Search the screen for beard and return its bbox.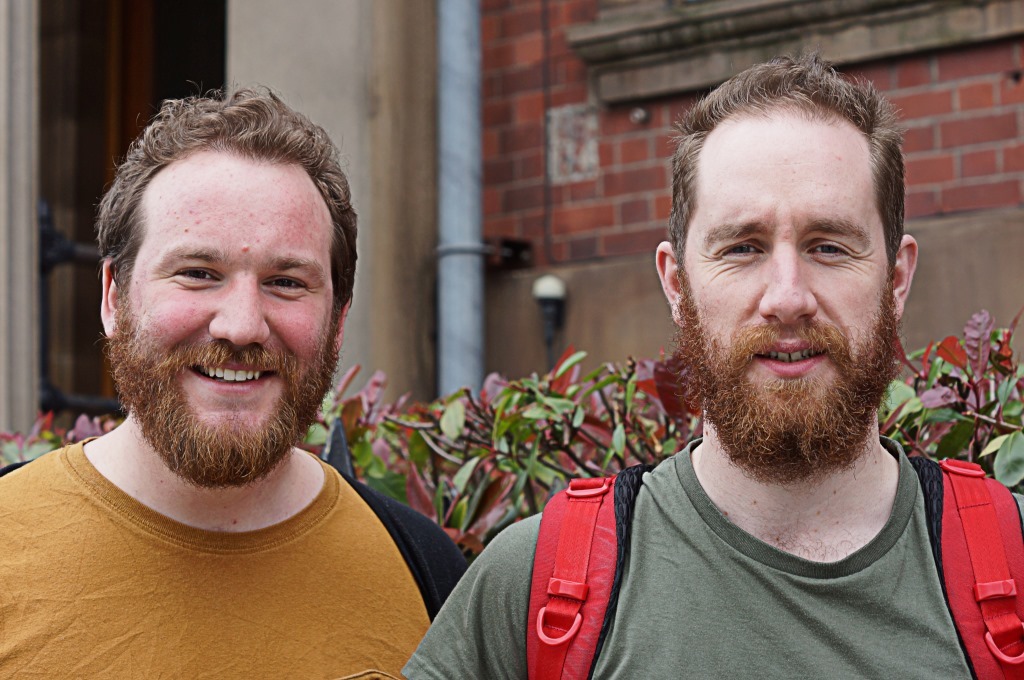
Found: (676, 287, 896, 481).
